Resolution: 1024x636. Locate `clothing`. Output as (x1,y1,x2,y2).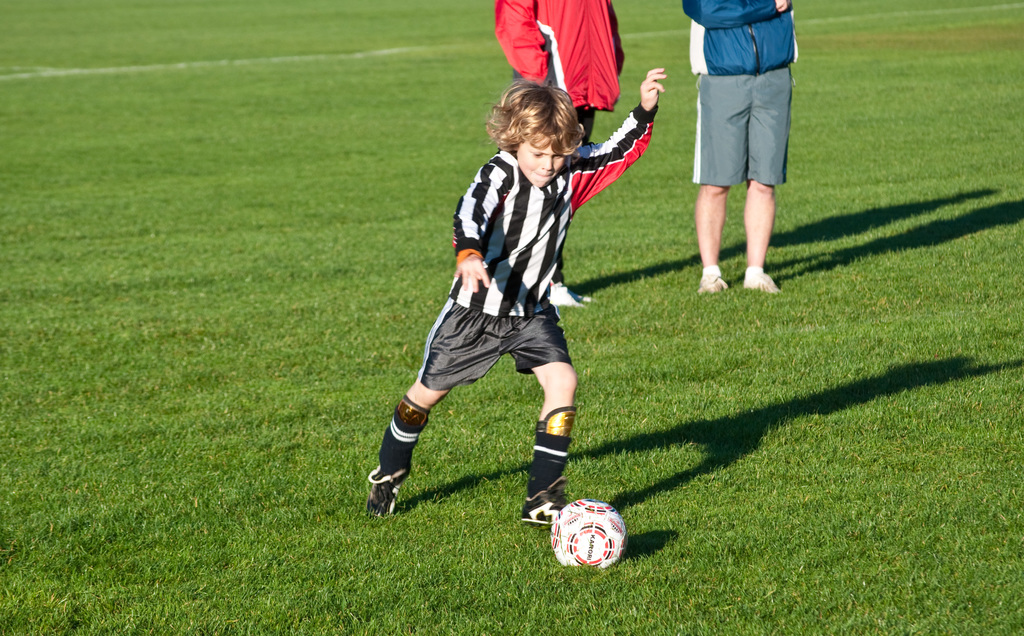
(495,0,625,155).
